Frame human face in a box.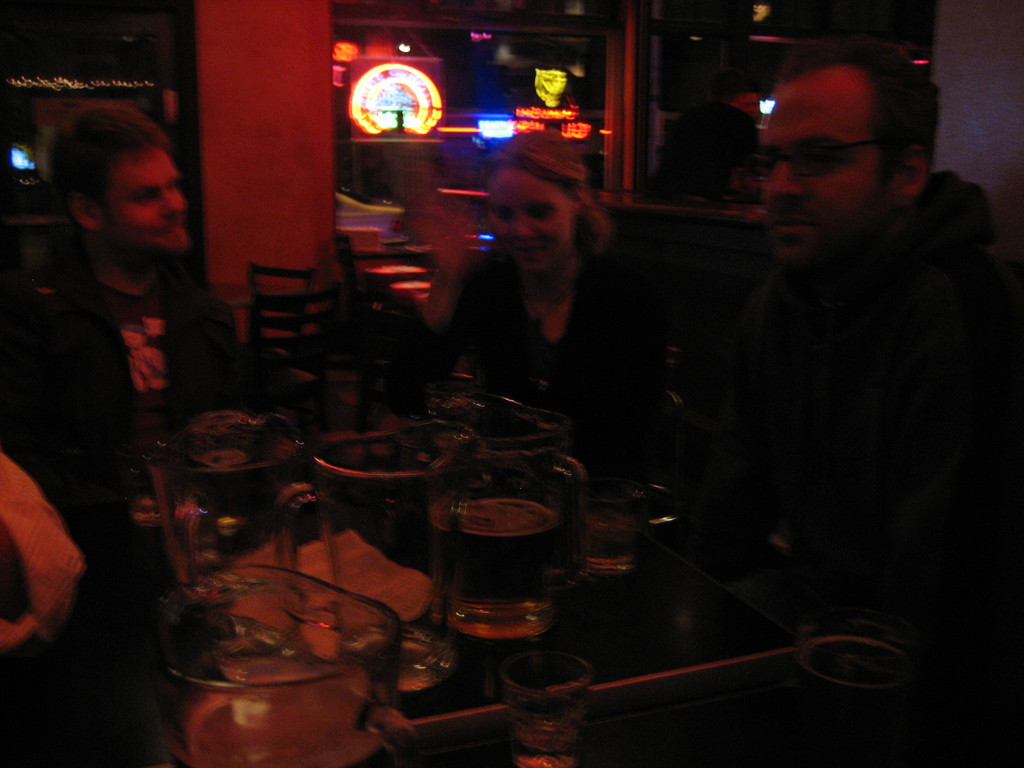
Rect(96, 148, 189, 250).
